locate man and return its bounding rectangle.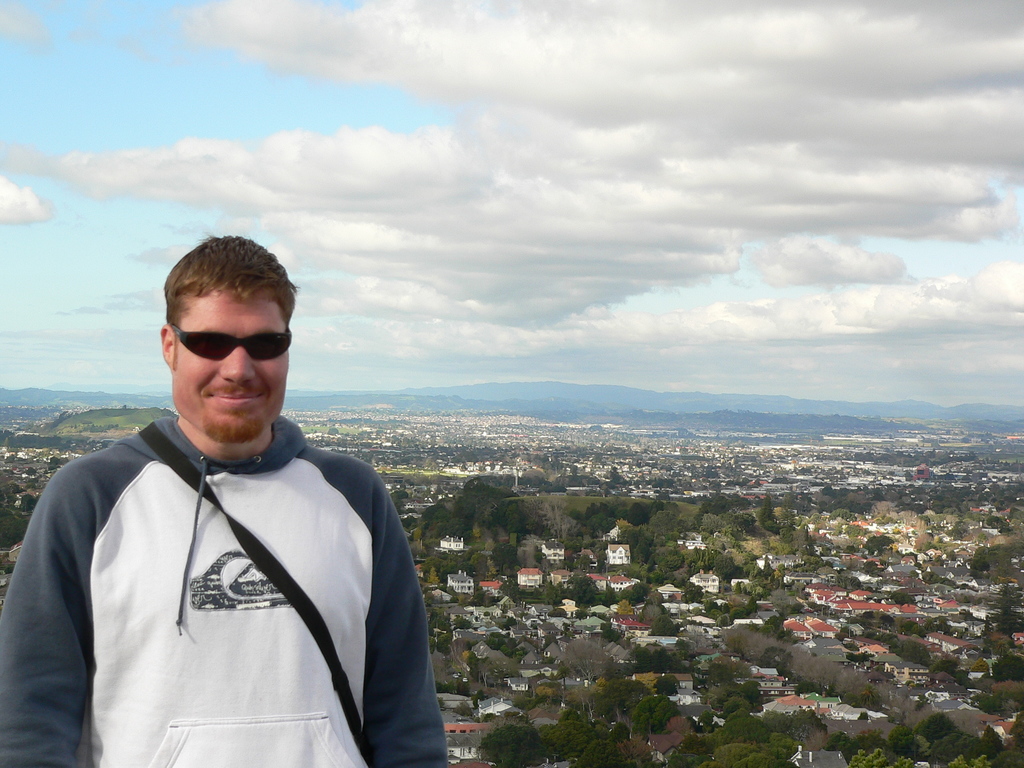
bbox=(29, 235, 445, 764).
